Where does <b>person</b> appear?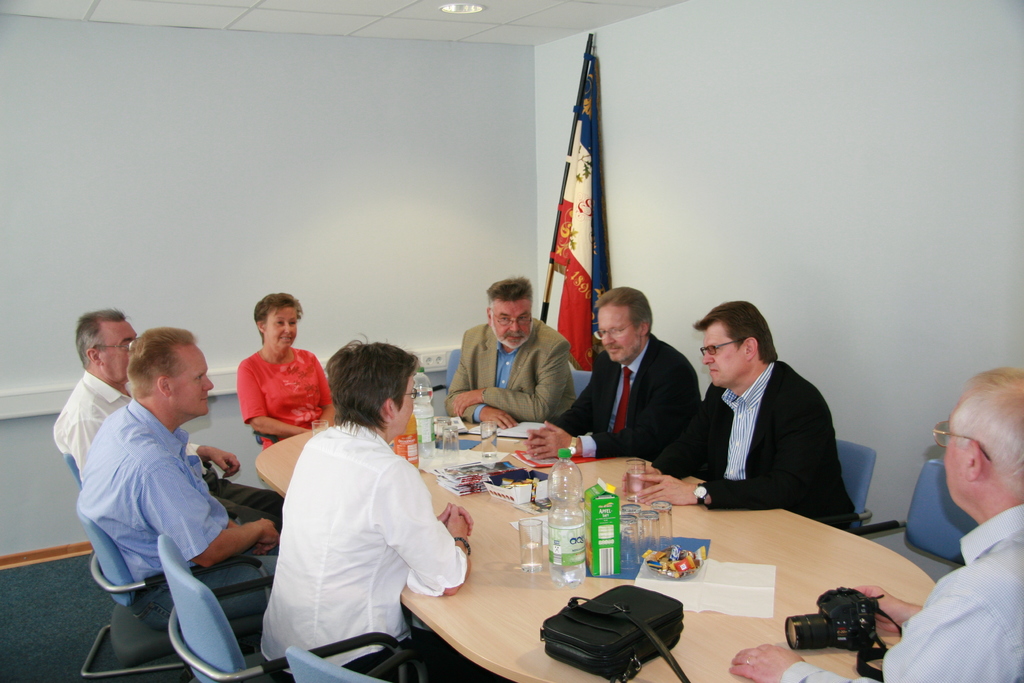
Appears at locate(693, 287, 857, 538).
